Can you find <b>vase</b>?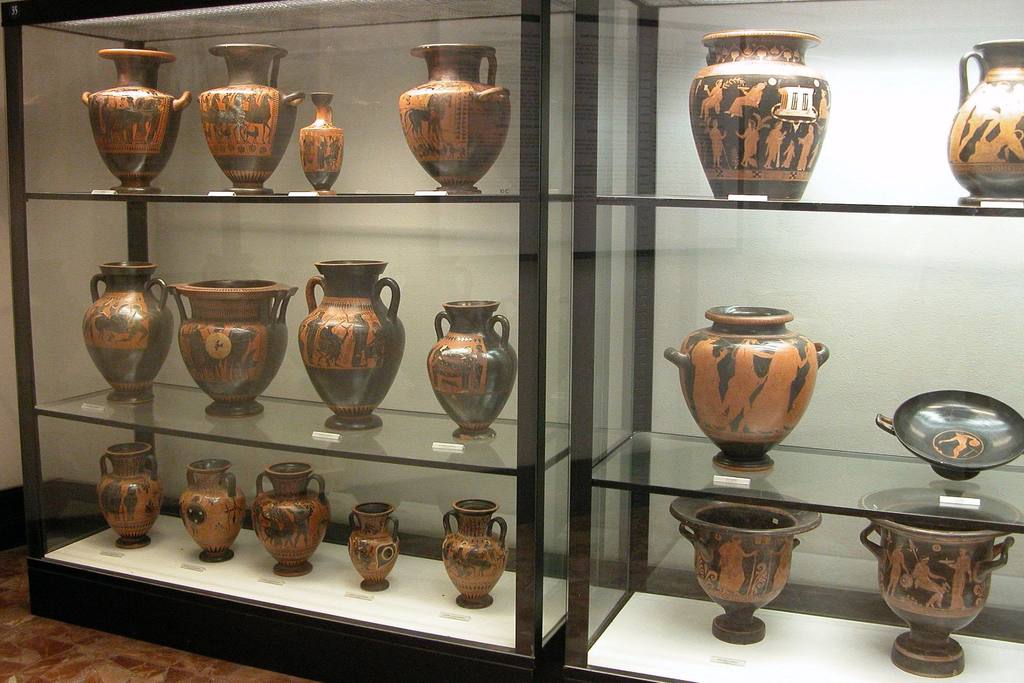
Yes, bounding box: <bbox>440, 494, 509, 611</bbox>.
